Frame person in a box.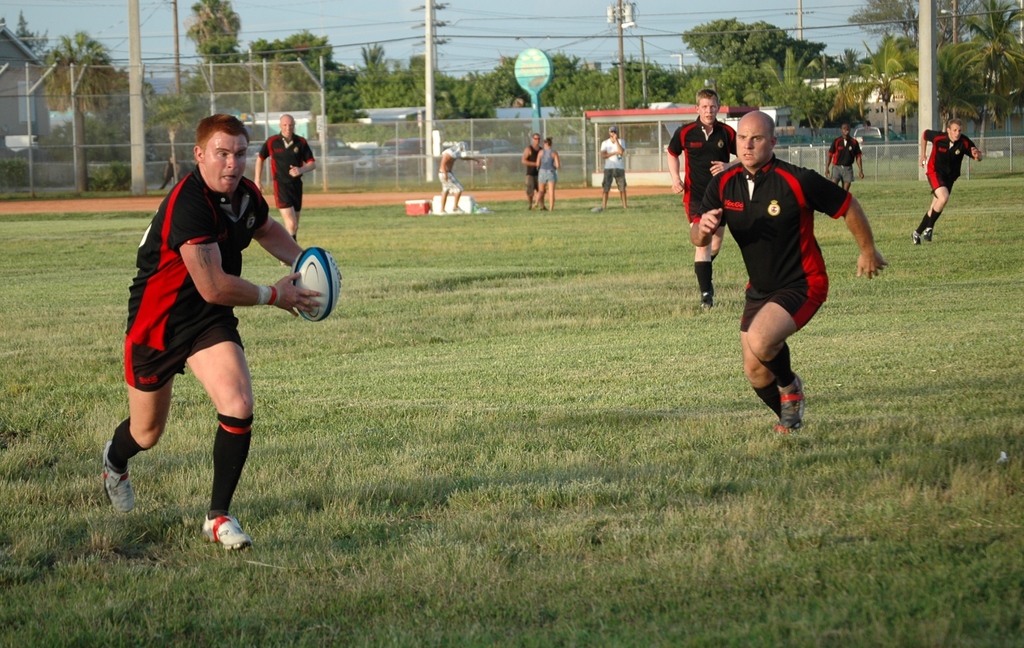
detection(591, 129, 636, 213).
